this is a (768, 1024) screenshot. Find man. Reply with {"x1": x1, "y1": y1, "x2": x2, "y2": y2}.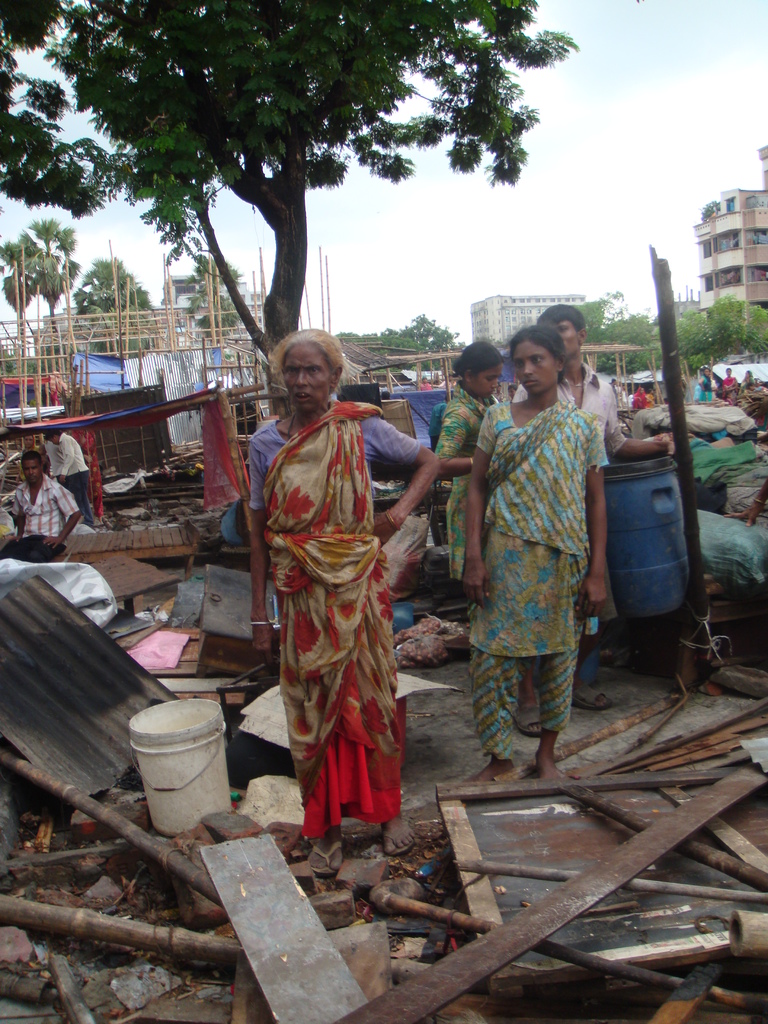
{"x1": 0, "y1": 449, "x2": 81, "y2": 551}.
